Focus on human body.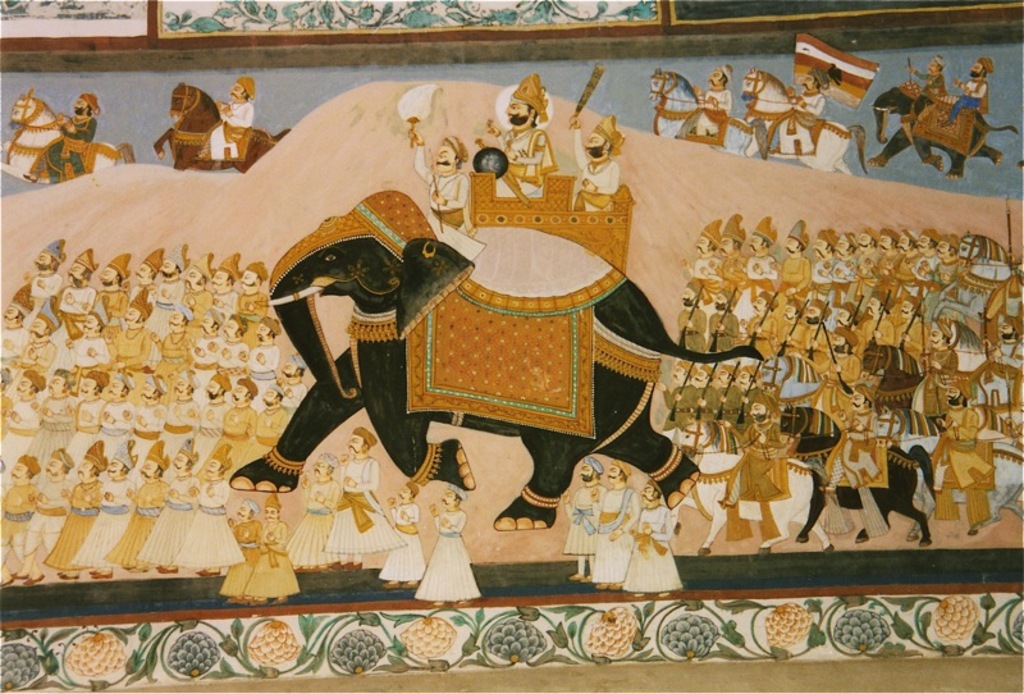
Focused at pyautogui.locateOnScreen(215, 498, 253, 597).
